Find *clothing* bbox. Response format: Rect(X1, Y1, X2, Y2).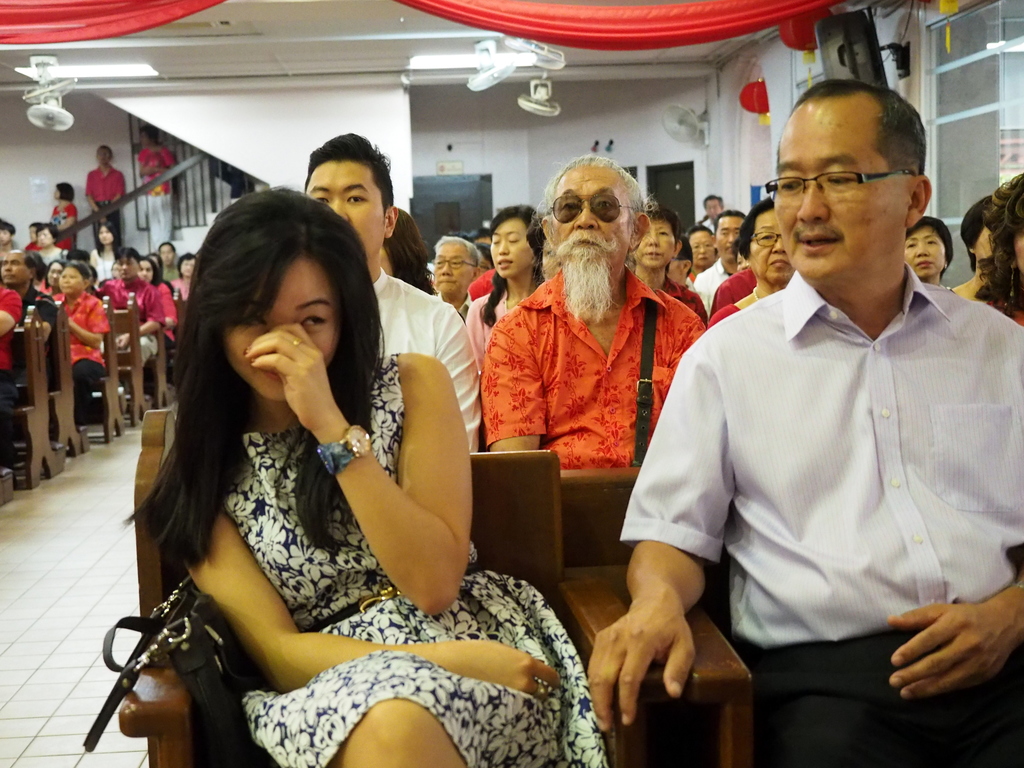
Rect(132, 138, 178, 248).
